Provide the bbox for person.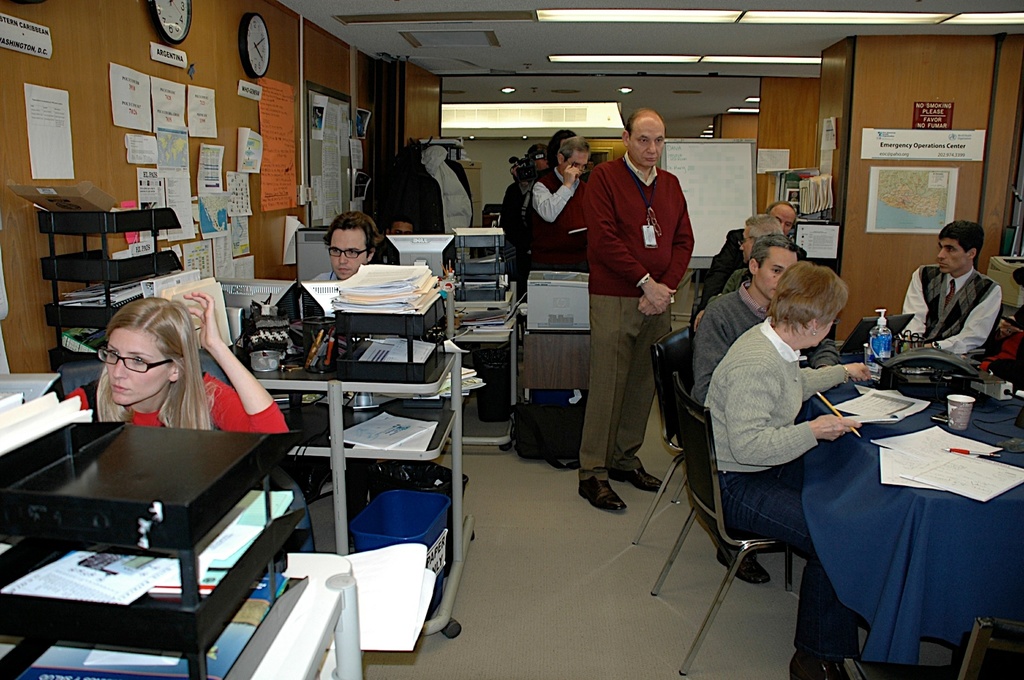
left=704, top=260, right=871, bottom=678.
